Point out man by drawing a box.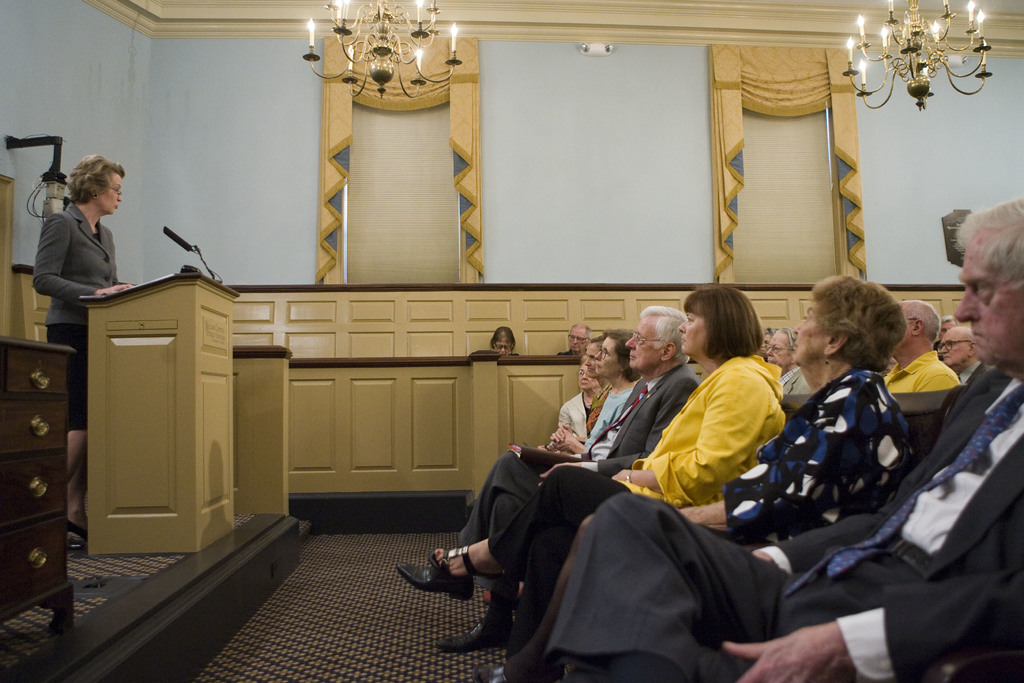
pyautogui.locateOnScreen(931, 329, 986, 387).
